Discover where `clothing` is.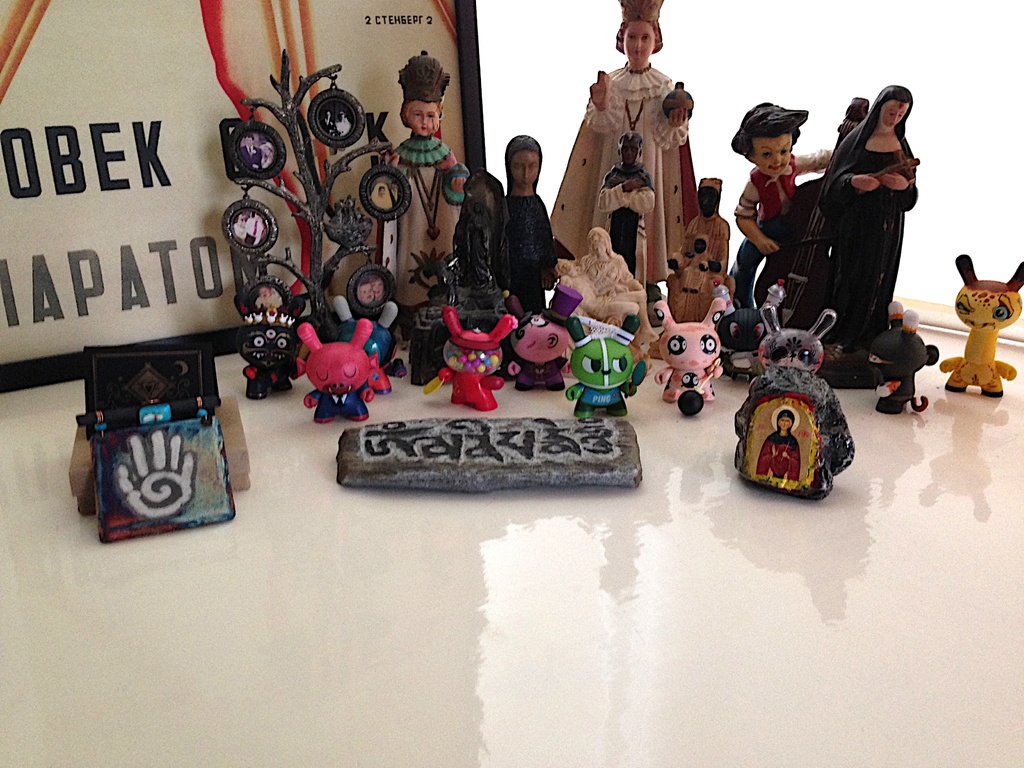
Discovered at 586 68 693 277.
